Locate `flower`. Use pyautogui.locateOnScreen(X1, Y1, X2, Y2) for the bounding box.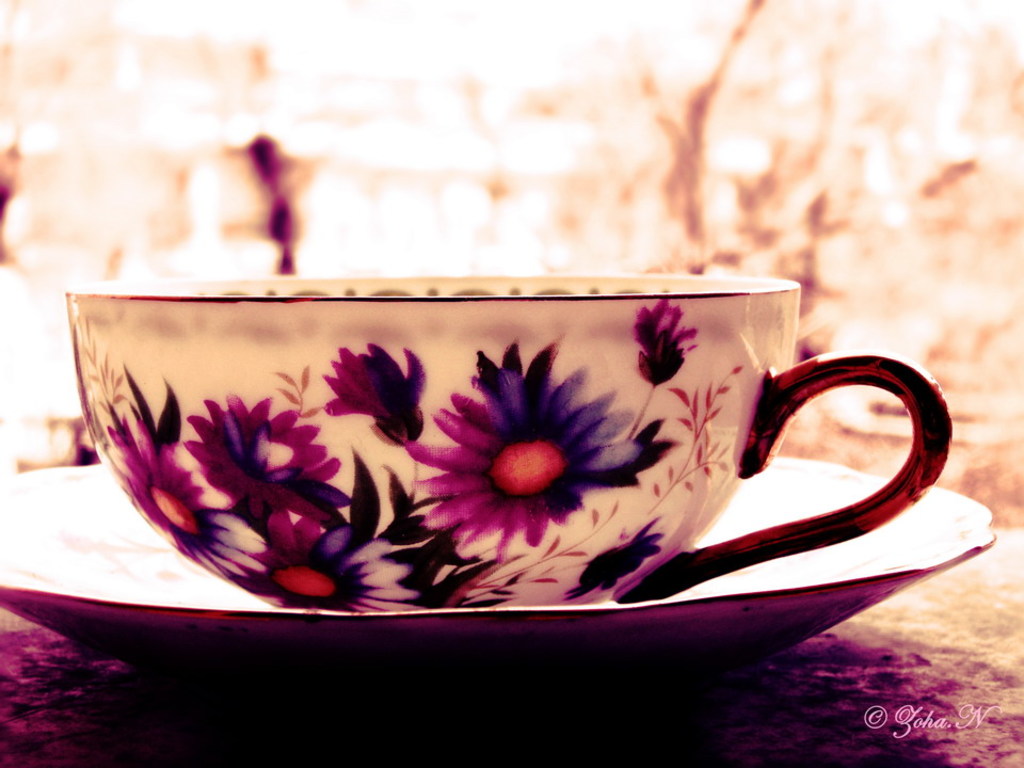
pyautogui.locateOnScreen(325, 345, 434, 437).
